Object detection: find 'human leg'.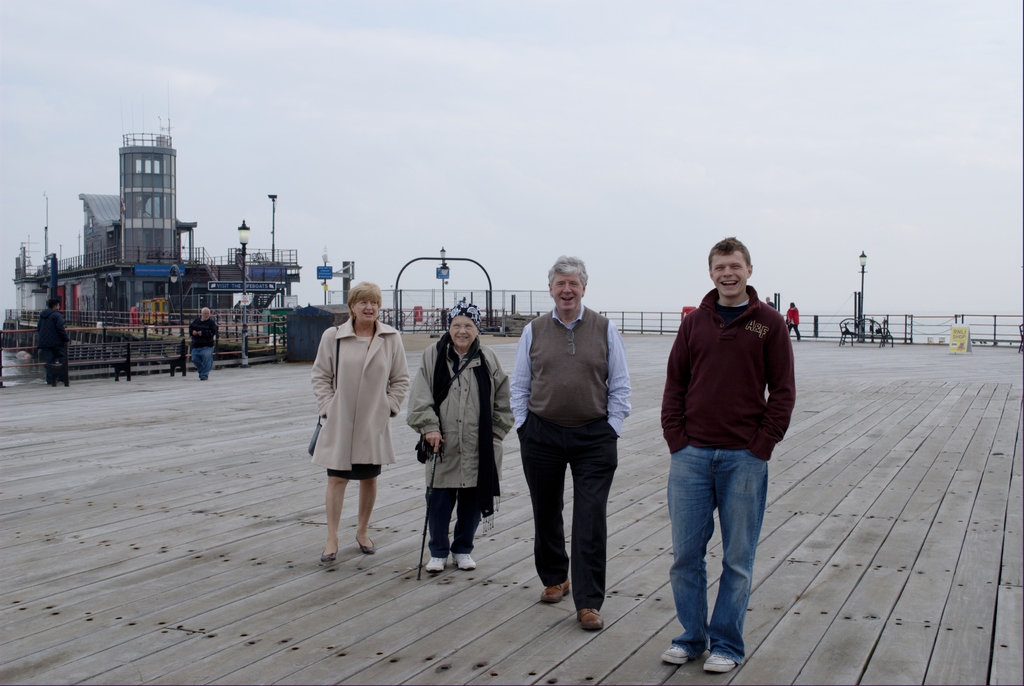
crop(666, 444, 709, 662).
